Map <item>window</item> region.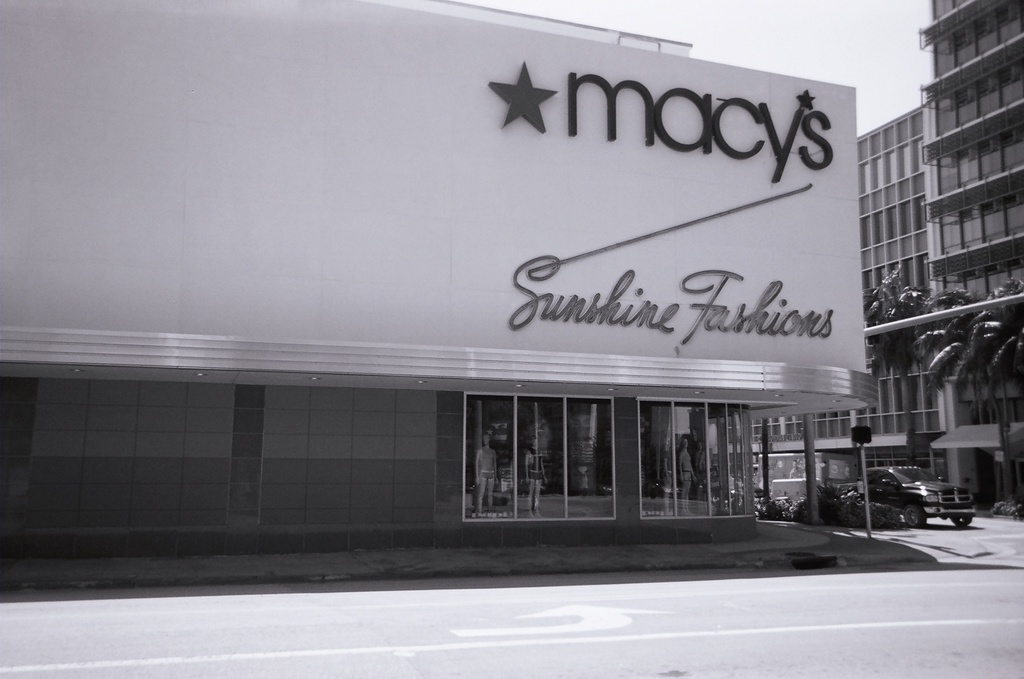
Mapped to (x1=896, y1=143, x2=908, y2=178).
